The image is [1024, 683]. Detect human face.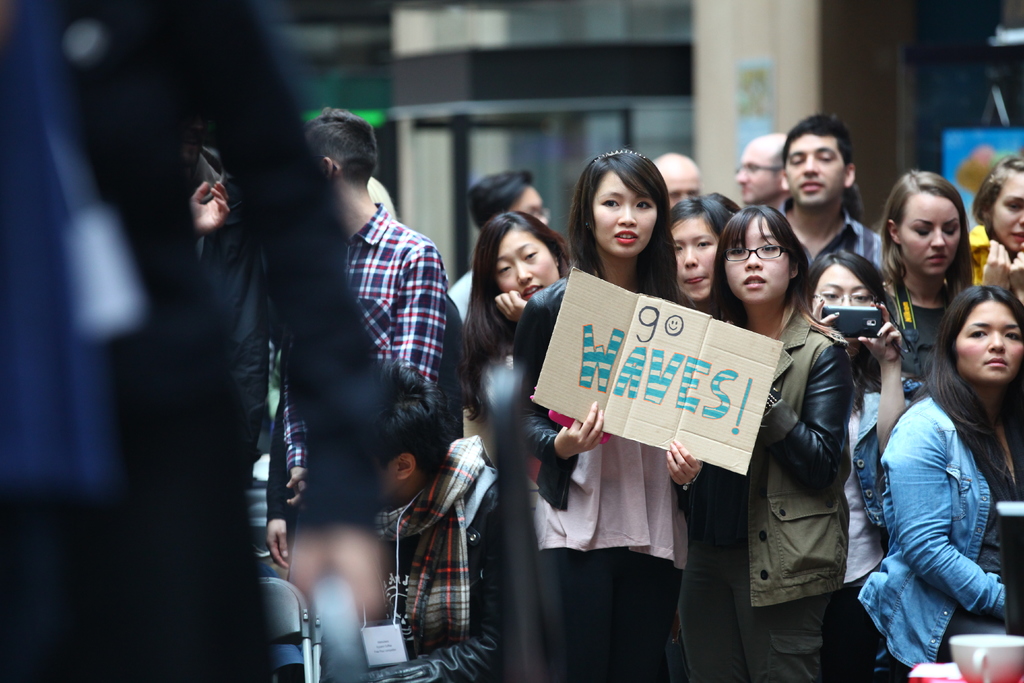
Detection: detection(664, 168, 699, 215).
